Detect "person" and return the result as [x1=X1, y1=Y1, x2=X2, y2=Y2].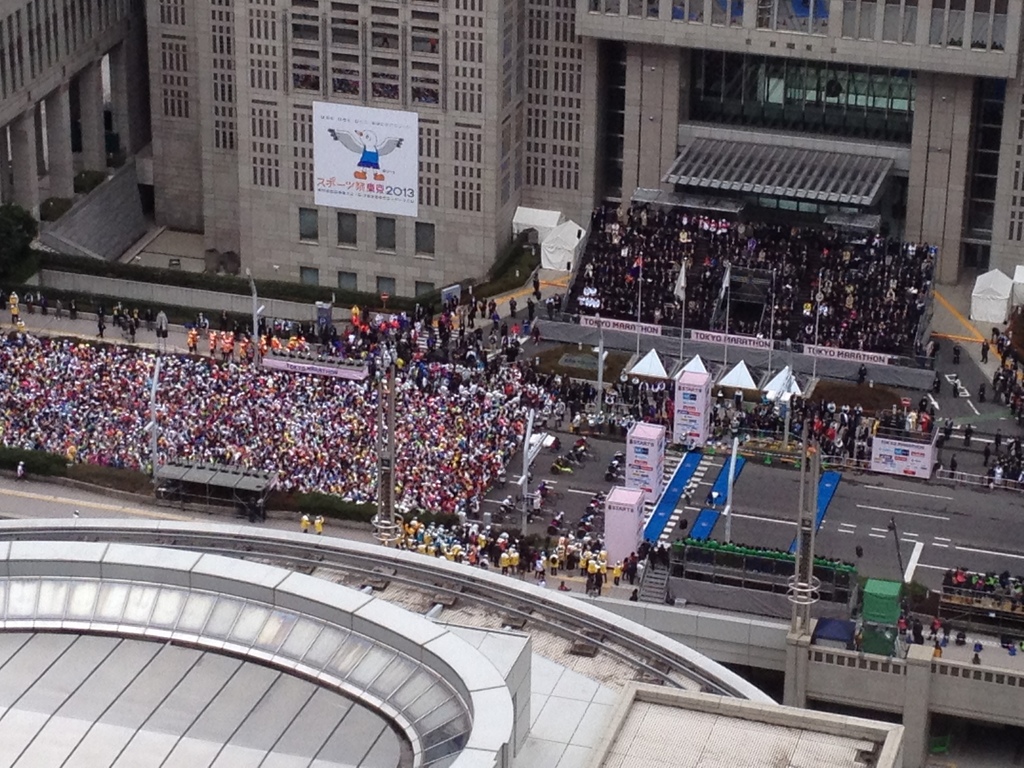
[x1=300, y1=513, x2=312, y2=532].
